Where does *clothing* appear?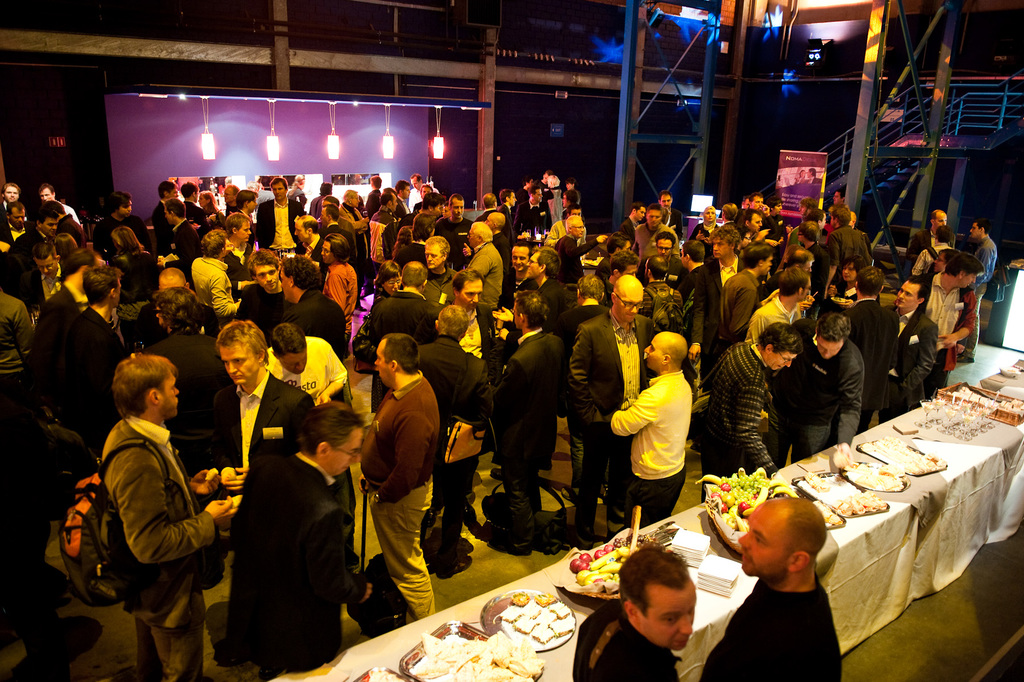
Appears at 762,313,867,469.
